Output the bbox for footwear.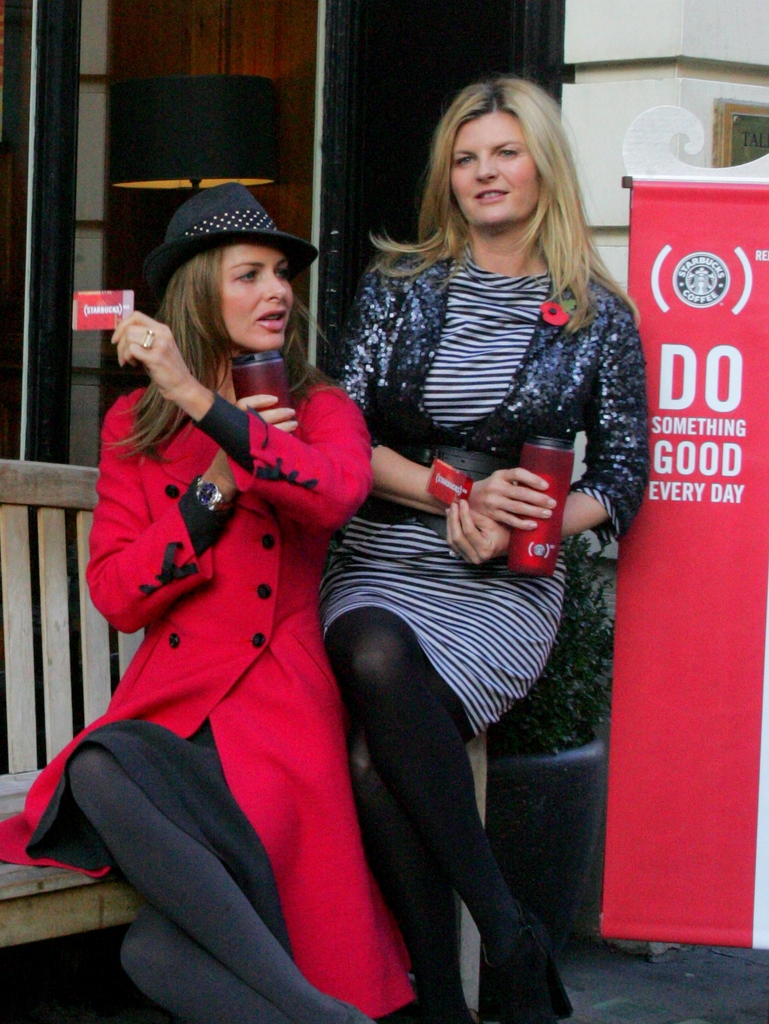
region(469, 908, 565, 1010).
